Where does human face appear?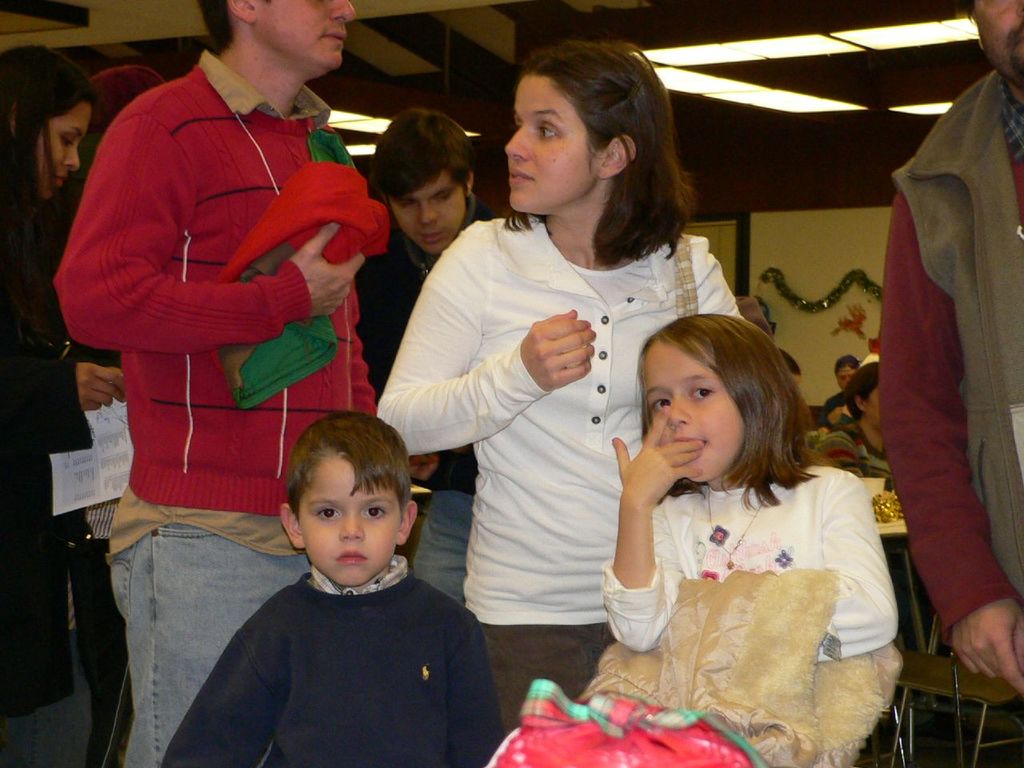
Appears at bbox(644, 338, 746, 480).
